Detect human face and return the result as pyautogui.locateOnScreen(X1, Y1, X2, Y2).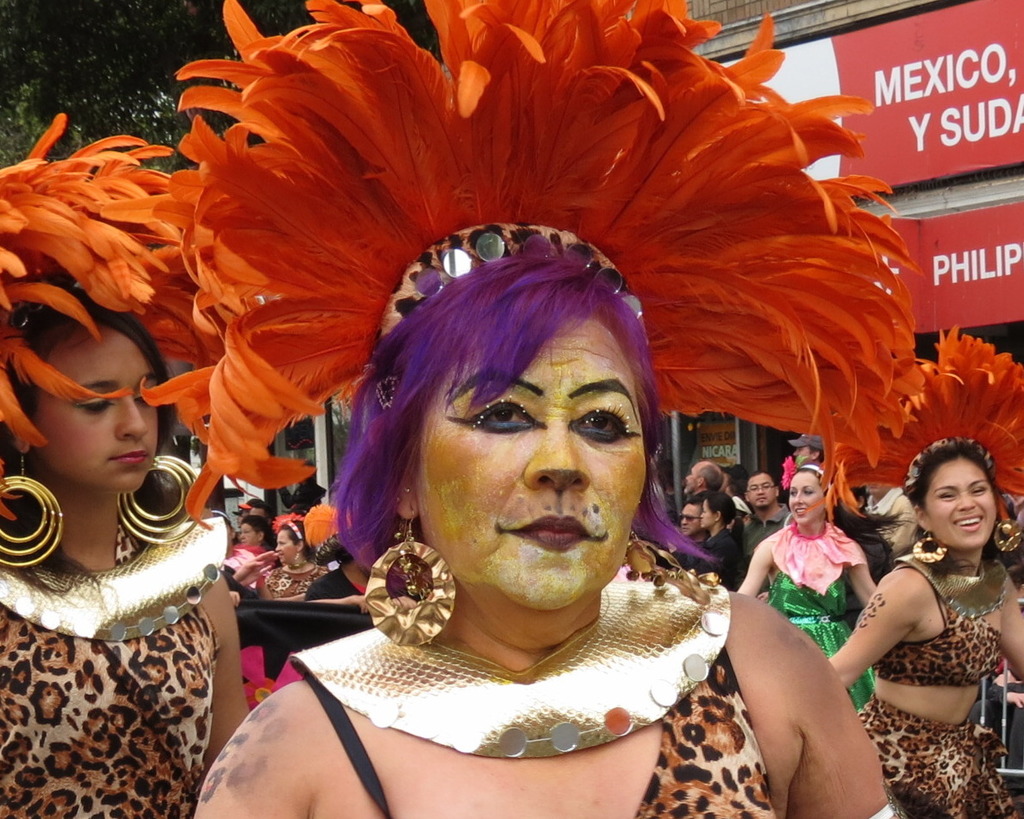
pyautogui.locateOnScreen(746, 472, 778, 513).
